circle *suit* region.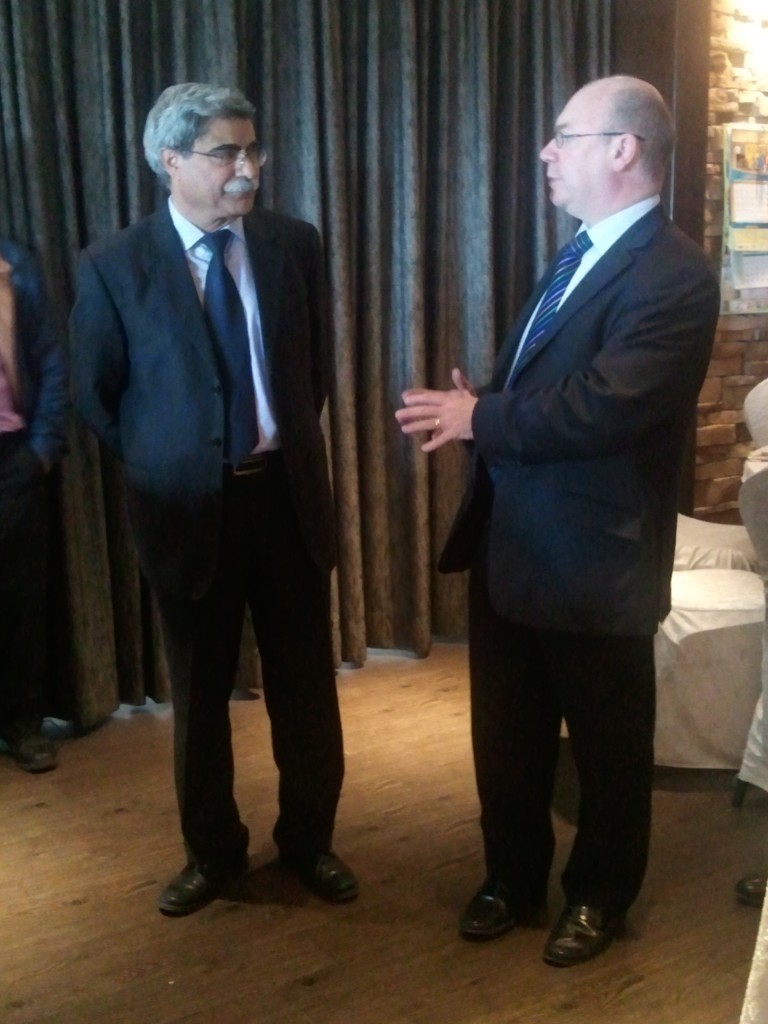
Region: crop(434, 189, 721, 916).
